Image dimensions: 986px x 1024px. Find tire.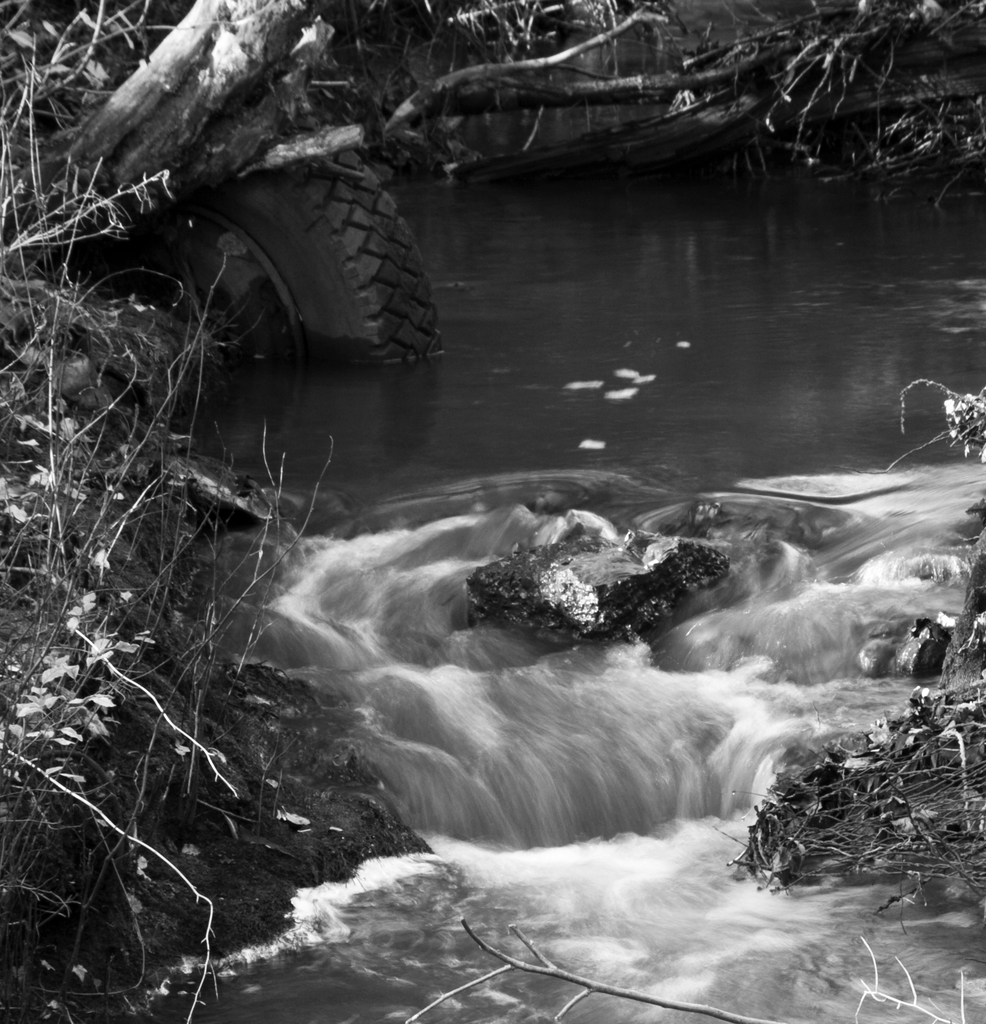
[x1=195, y1=151, x2=457, y2=364].
